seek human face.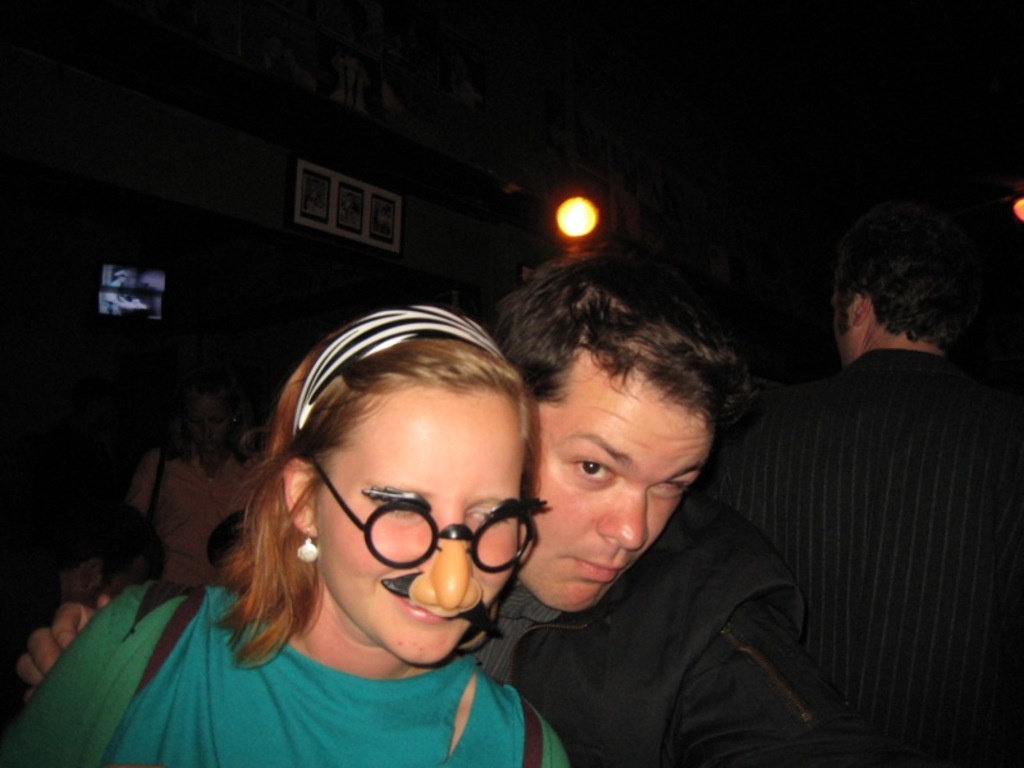
[x1=314, y1=388, x2=521, y2=659].
